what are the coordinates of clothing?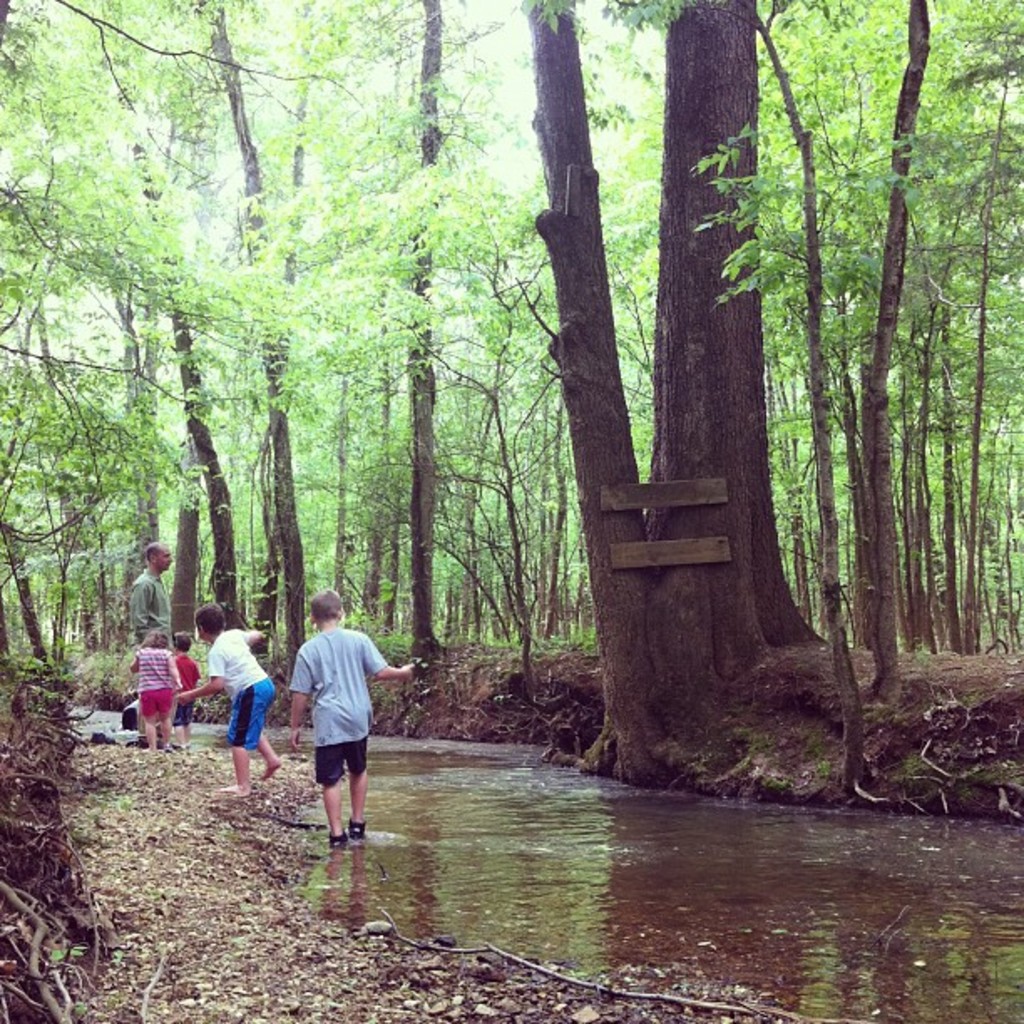
region(211, 626, 281, 748).
